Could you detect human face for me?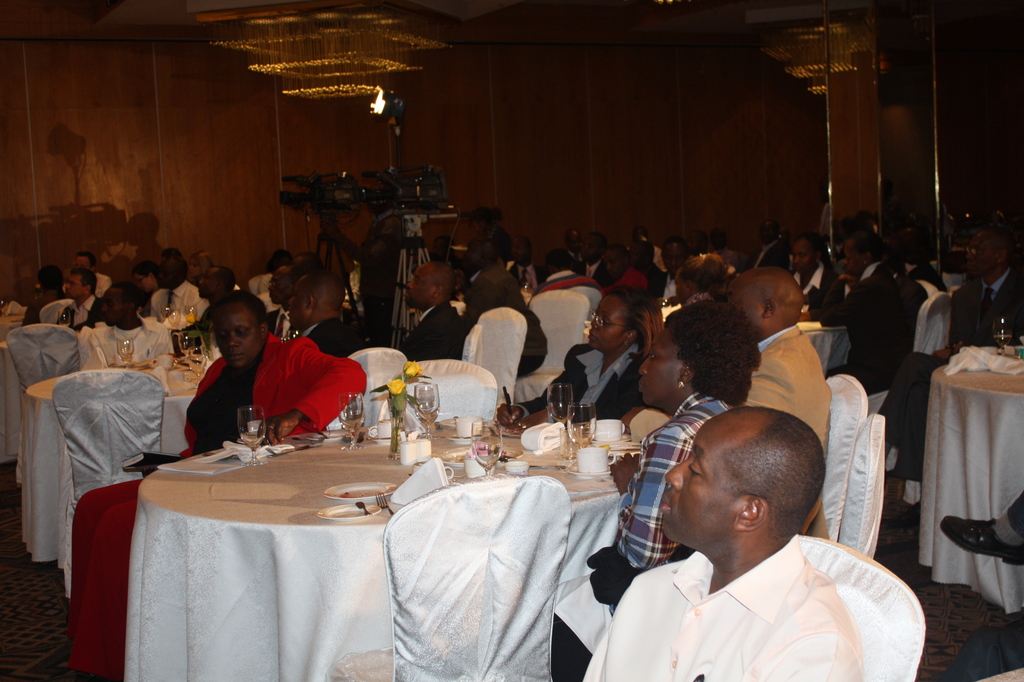
Detection result: box=[75, 251, 88, 280].
